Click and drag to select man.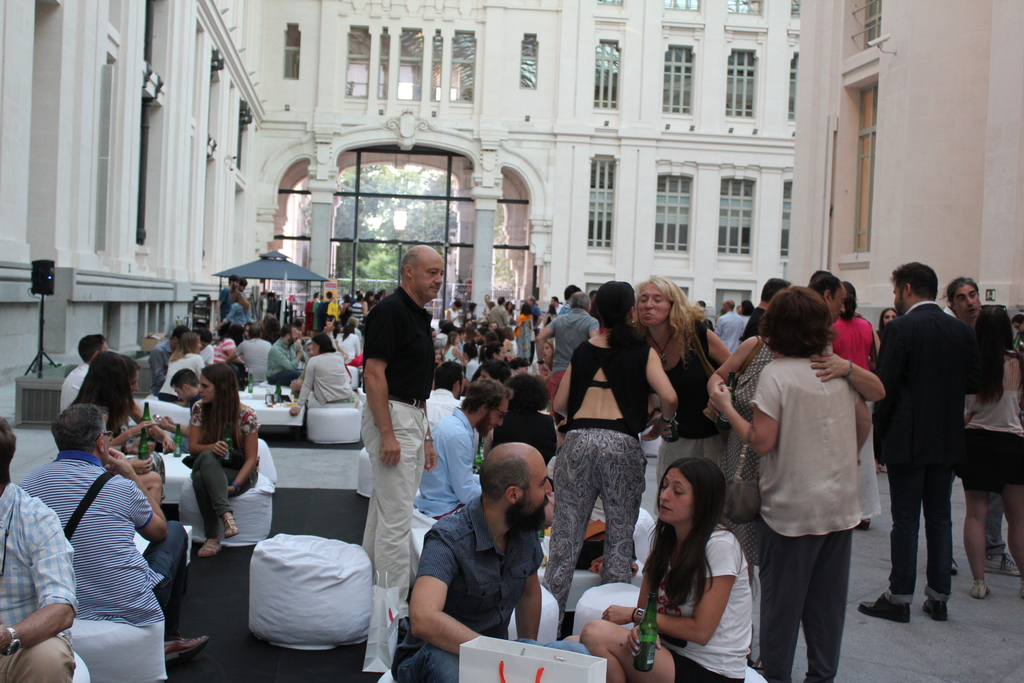
Selection: region(424, 364, 472, 434).
